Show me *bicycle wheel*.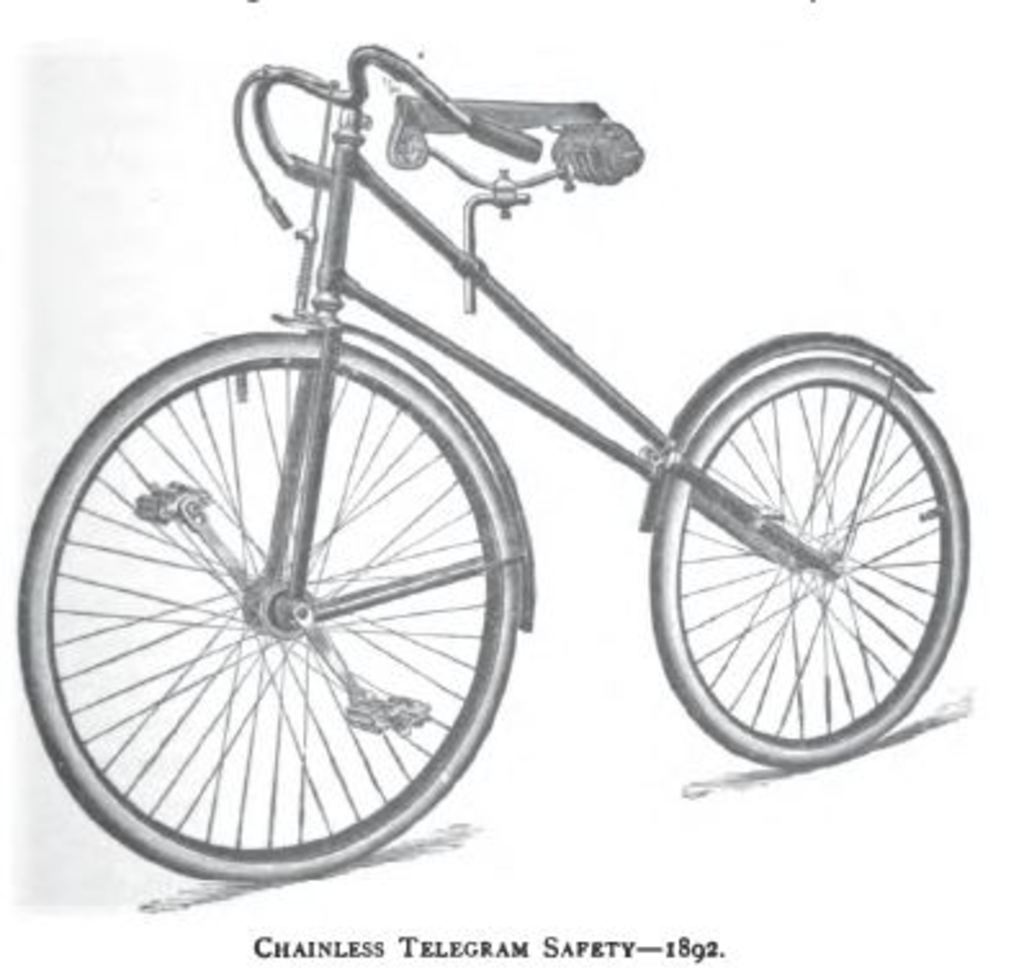
*bicycle wheel* is here: 641,329,973,785.
